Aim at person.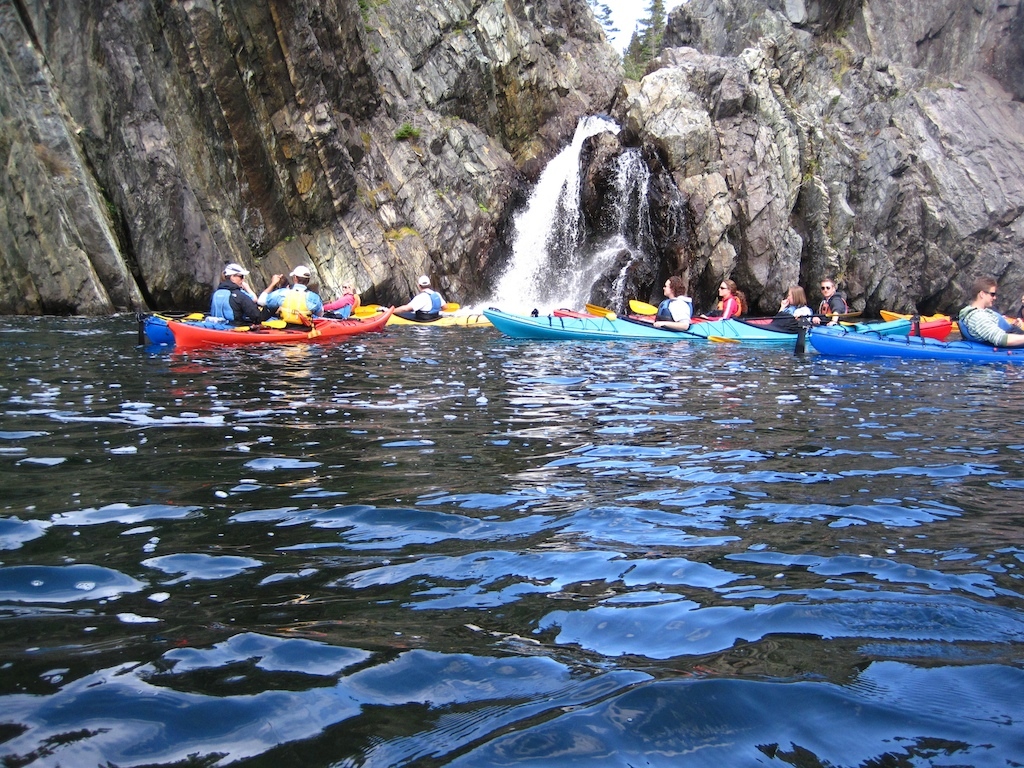
Aimed at [259, 270, 327, 349].
